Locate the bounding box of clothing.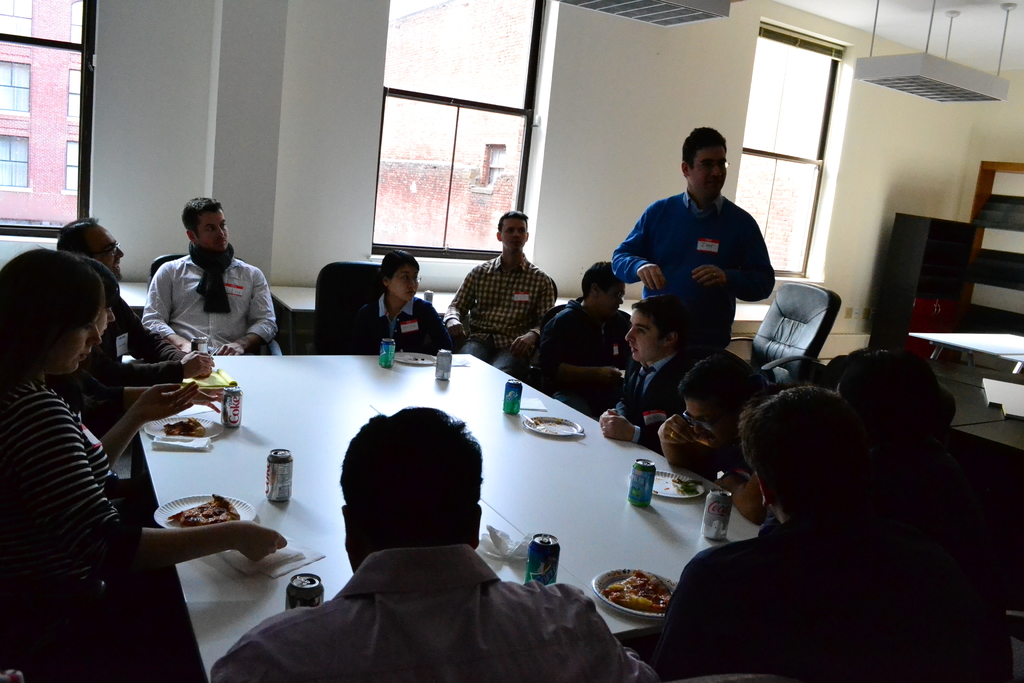
Bounding box: bbox=[344, 289, 450, 349].
